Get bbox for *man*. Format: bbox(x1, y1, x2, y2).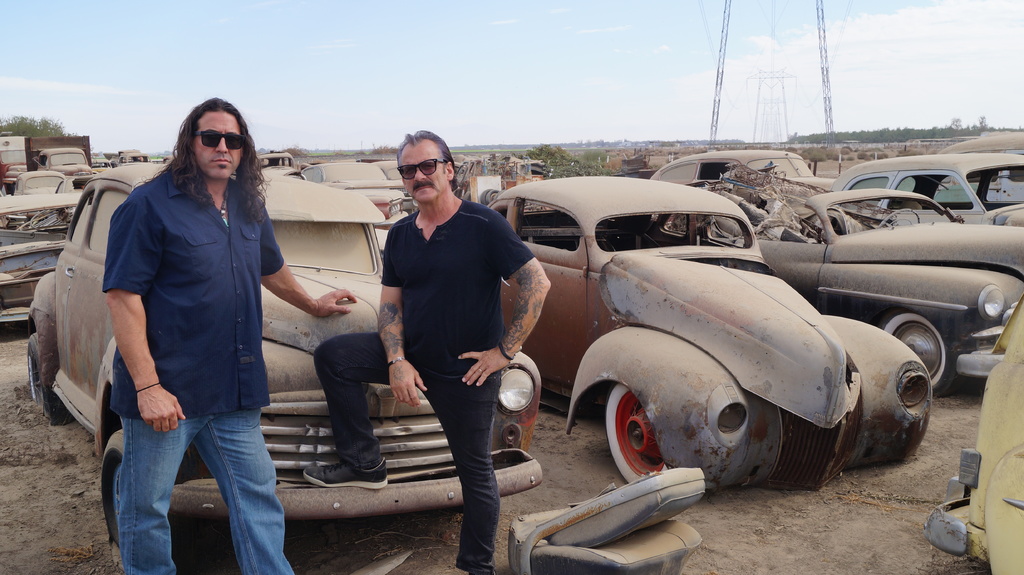
bbox(88, 88, 348, 572).
